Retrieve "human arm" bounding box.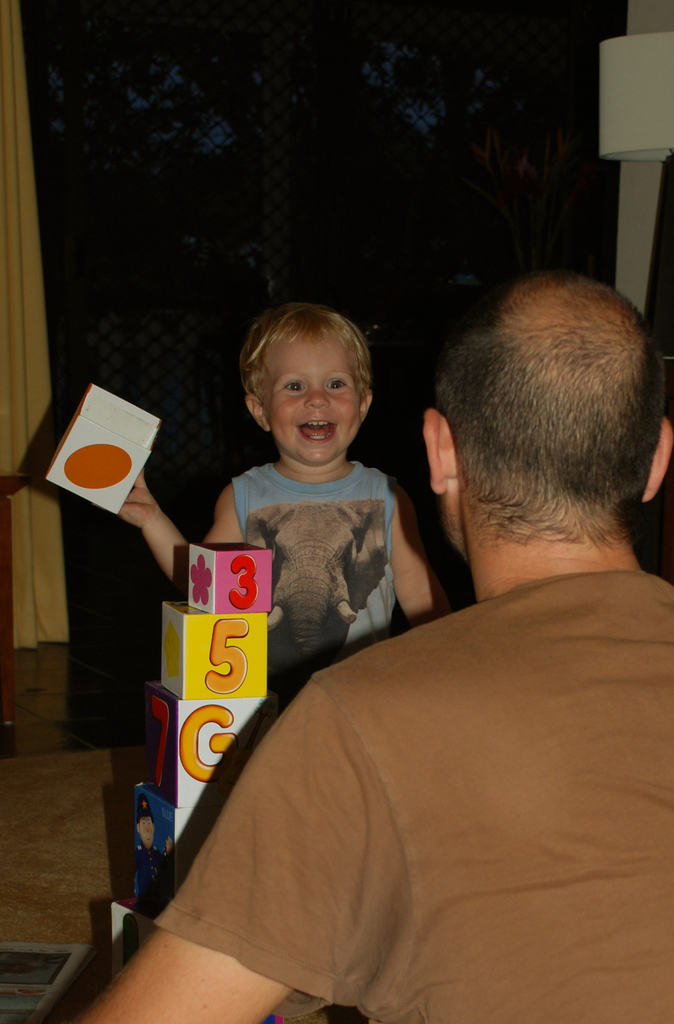
Bounding box: BBox(387, 491, 432, 622).
